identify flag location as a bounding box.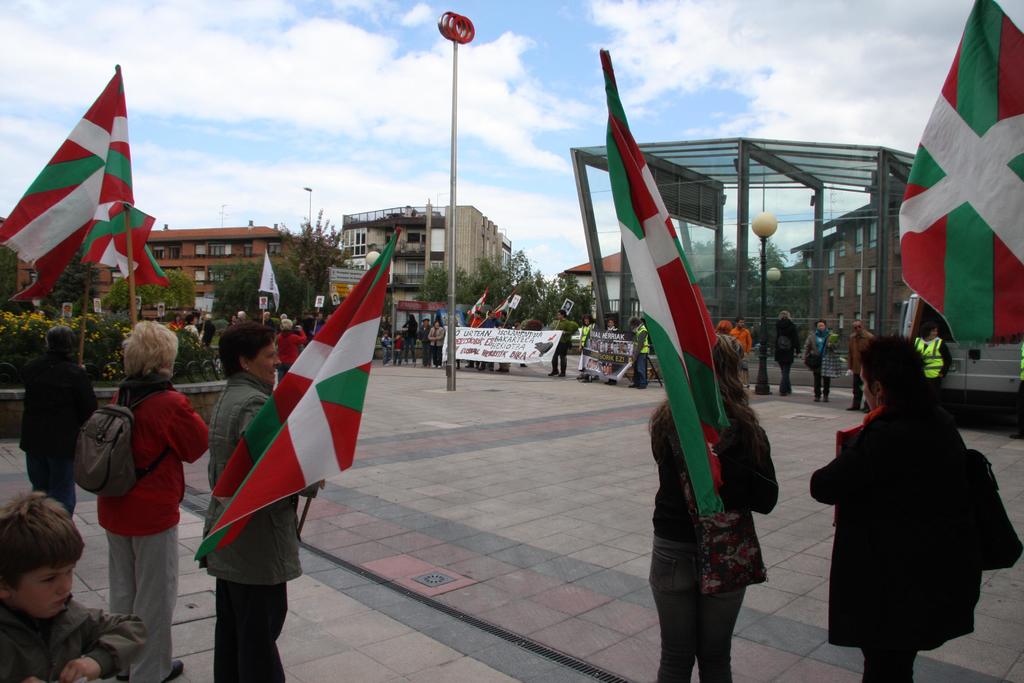
box(605, 38, 752, 584).
